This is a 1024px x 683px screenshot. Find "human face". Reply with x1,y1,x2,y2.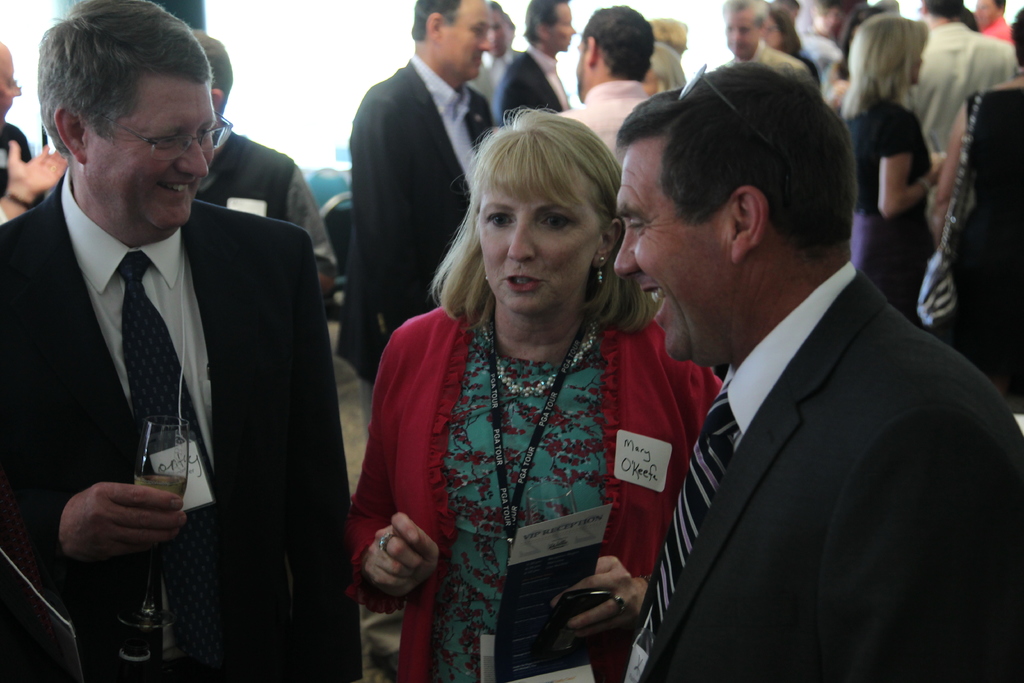
481,185,598,320.
